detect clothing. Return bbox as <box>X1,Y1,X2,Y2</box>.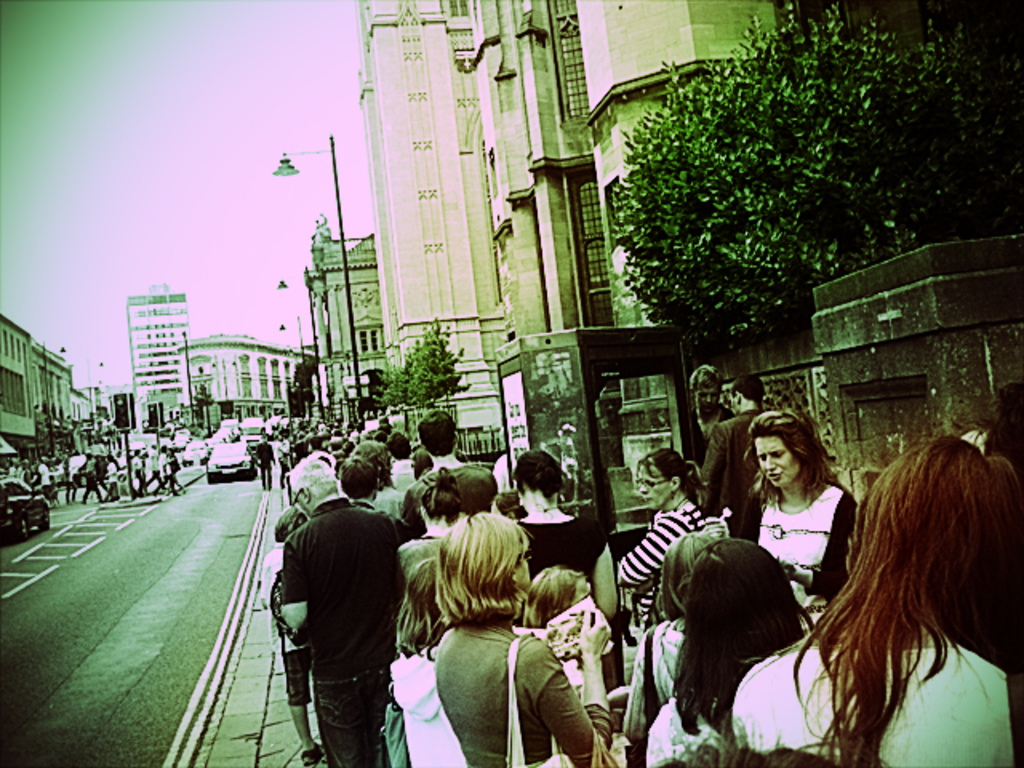
<box>696,405,734,456</box>.
